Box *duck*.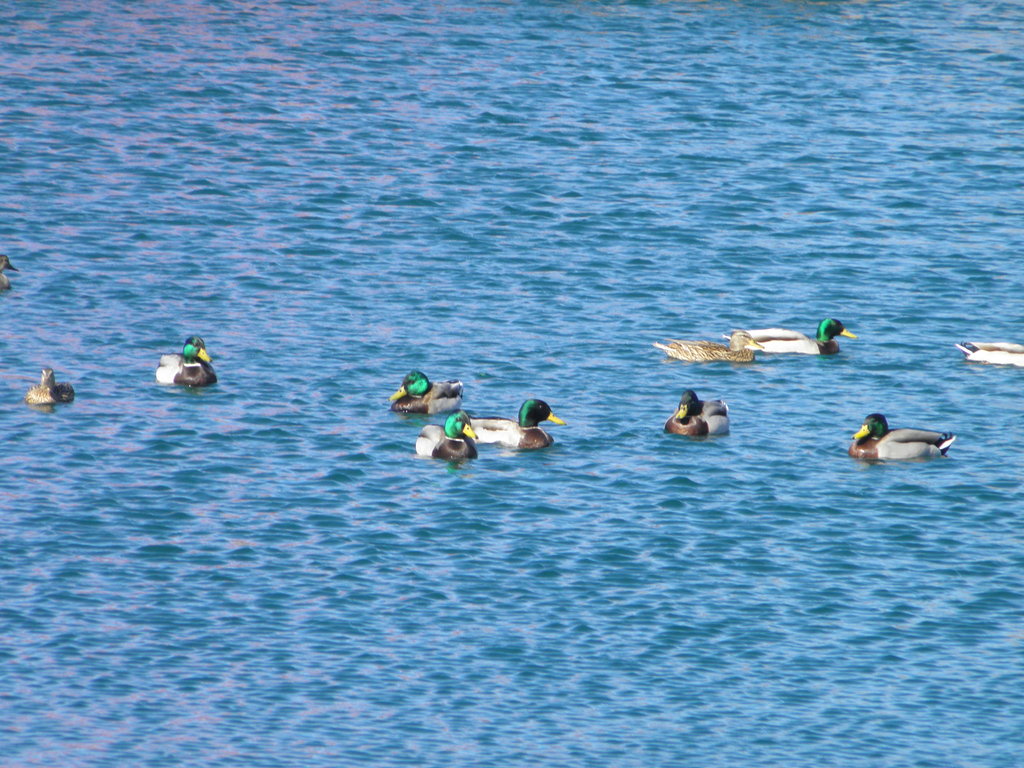
x1=152, y1=332, x2=220, y2=383.
